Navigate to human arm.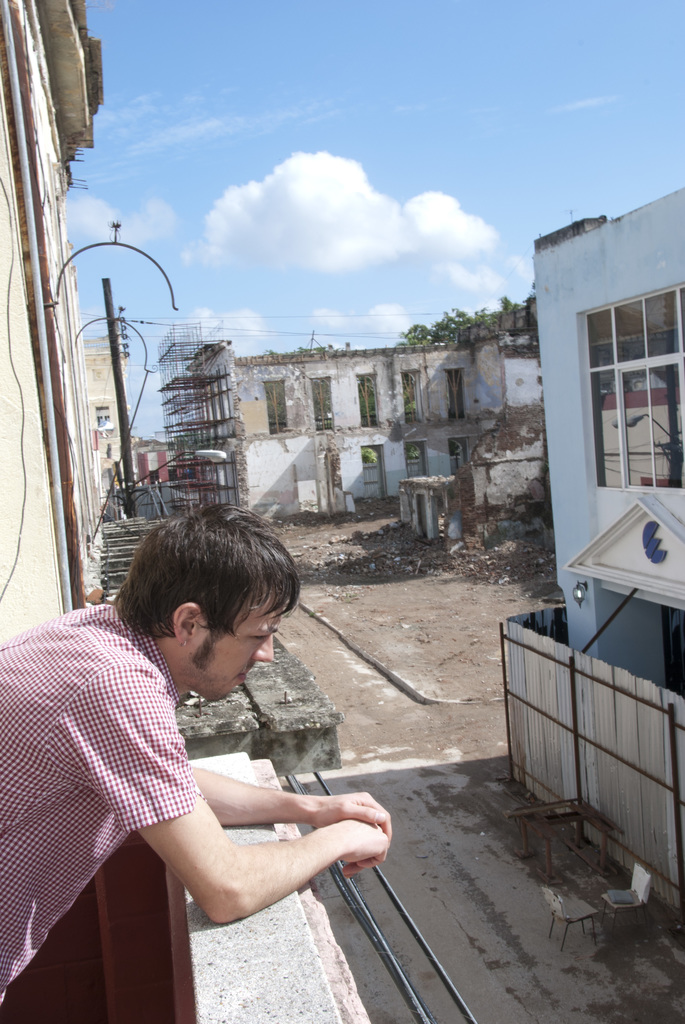
Navigation target: 77, 669, 392, 880.
